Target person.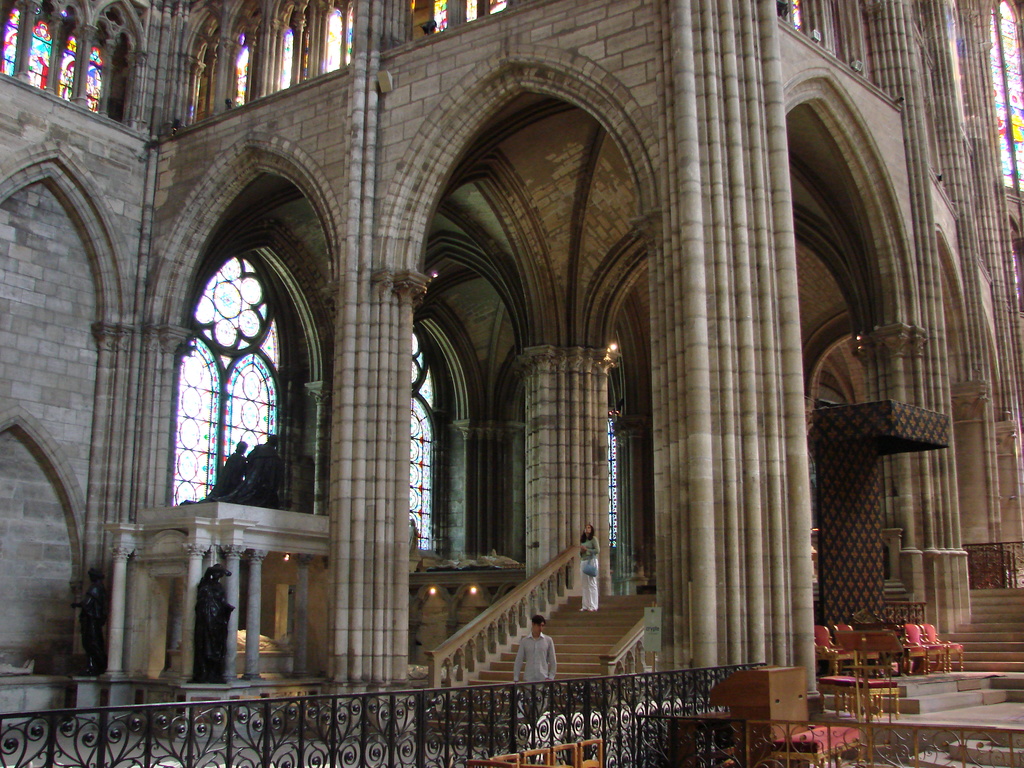
Target region: {"x1": 190, "y1": 545, "x2": 235, "y2": 692}.
